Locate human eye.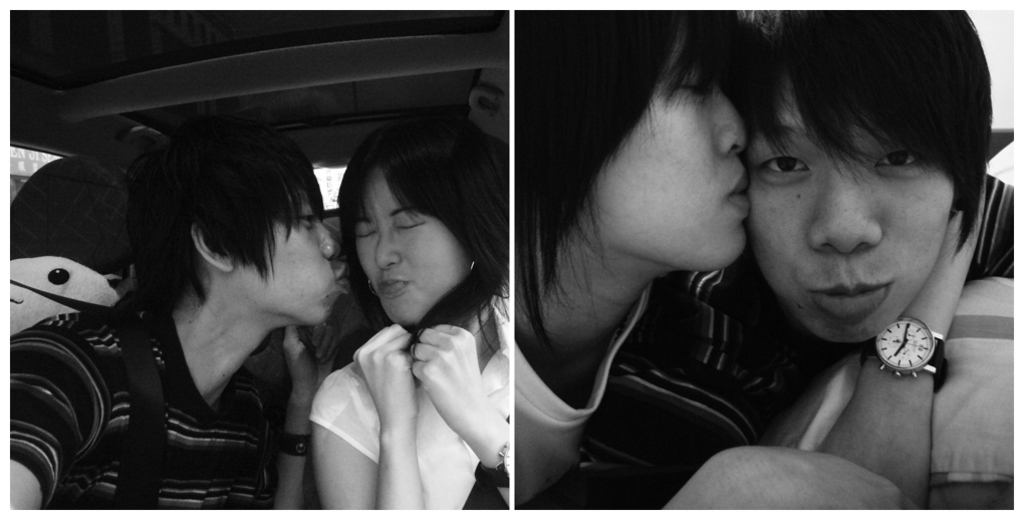
Bounding box: 872:133:946:187.
